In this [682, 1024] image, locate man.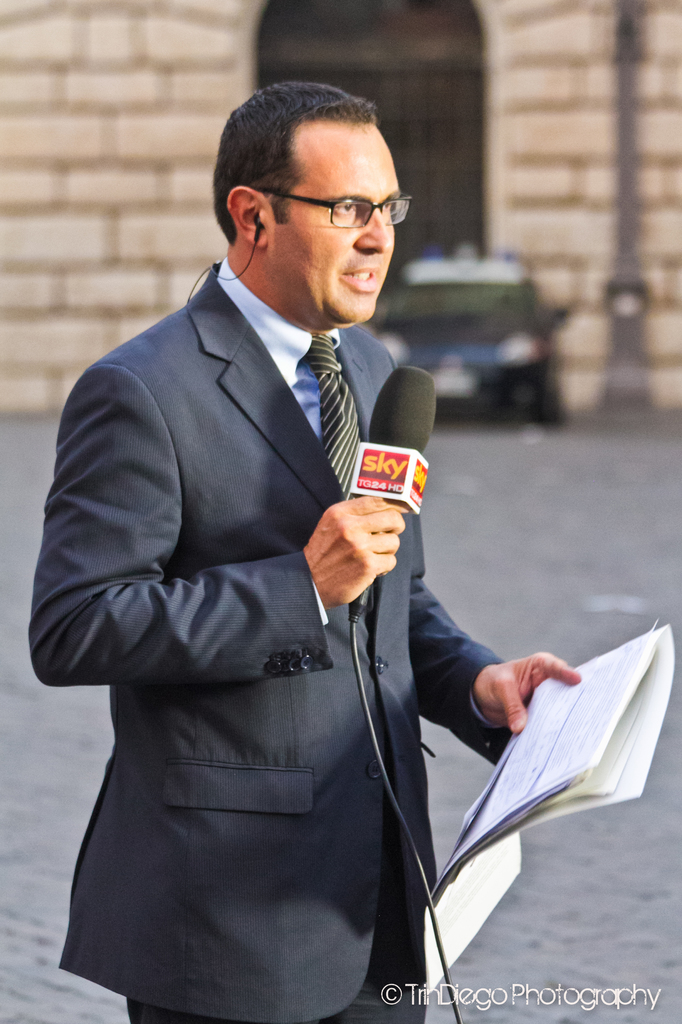
Bounding box: region(58, 101, 520, 981).
